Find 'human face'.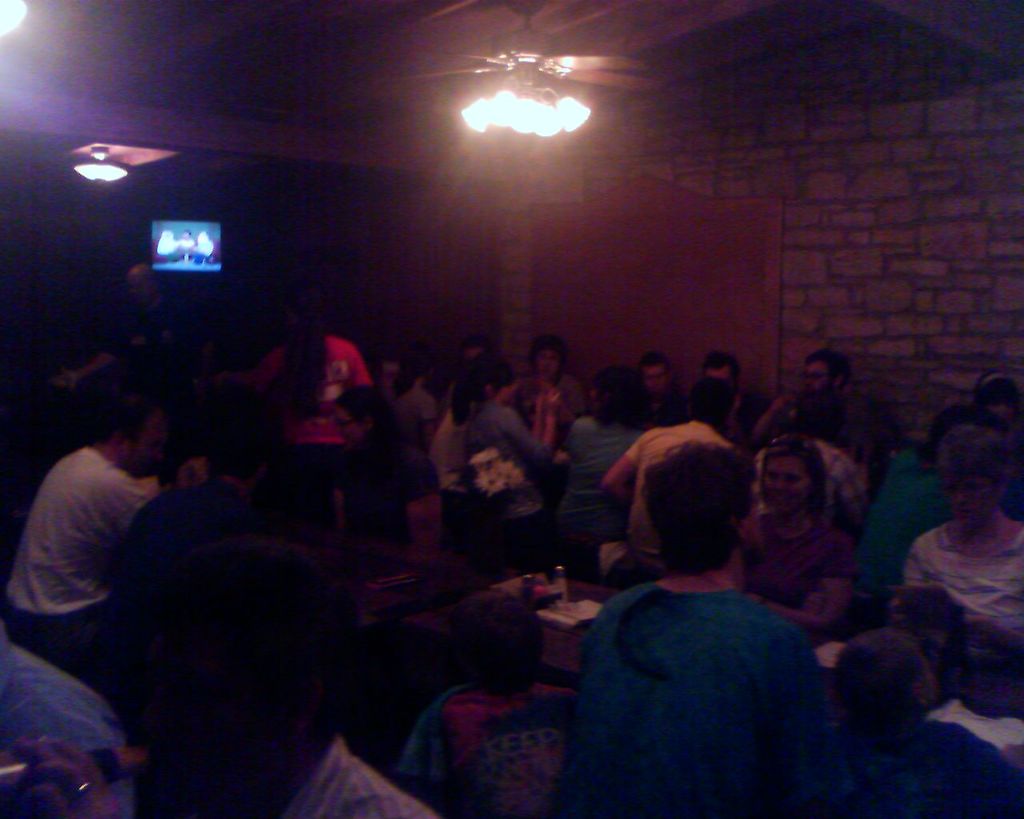
bbox(642, 366, 666, 398).
